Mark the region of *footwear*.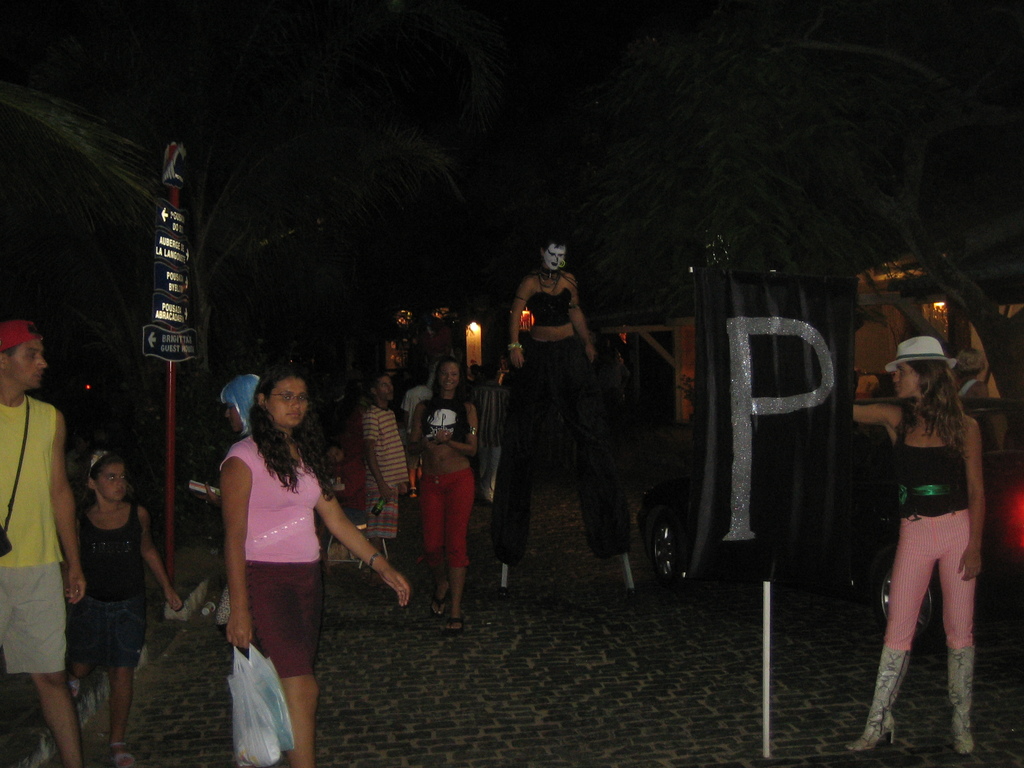
Region: l=845, t=644, r=913, b=753.
